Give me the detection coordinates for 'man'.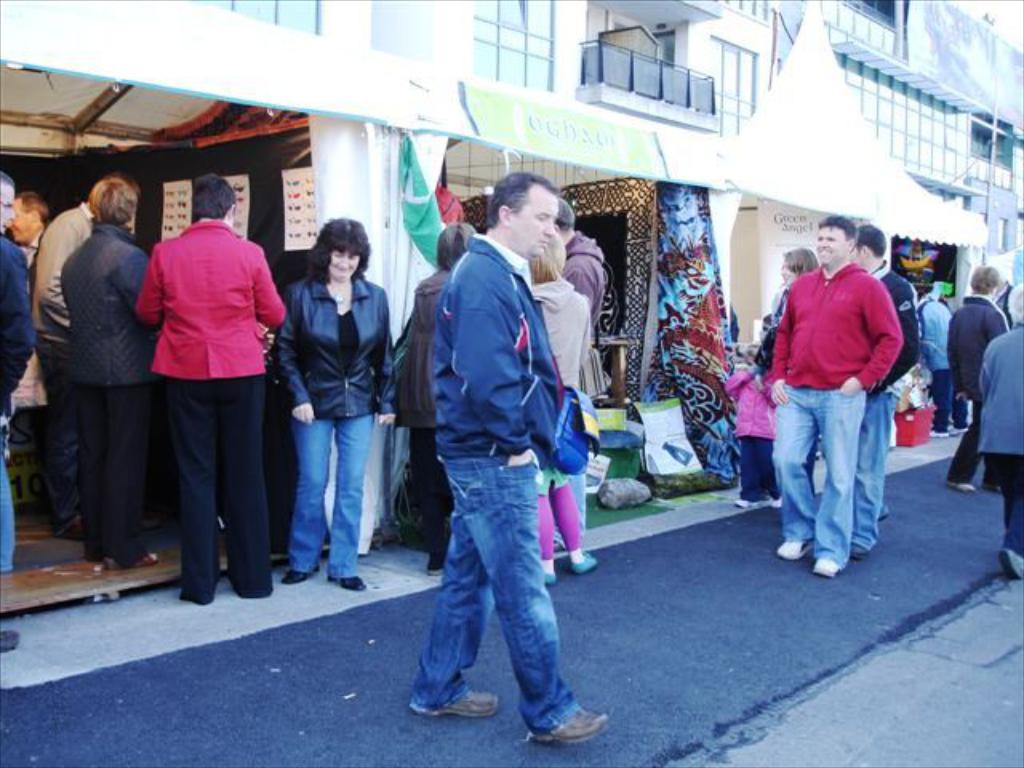
[390, 160, 606, 742].
